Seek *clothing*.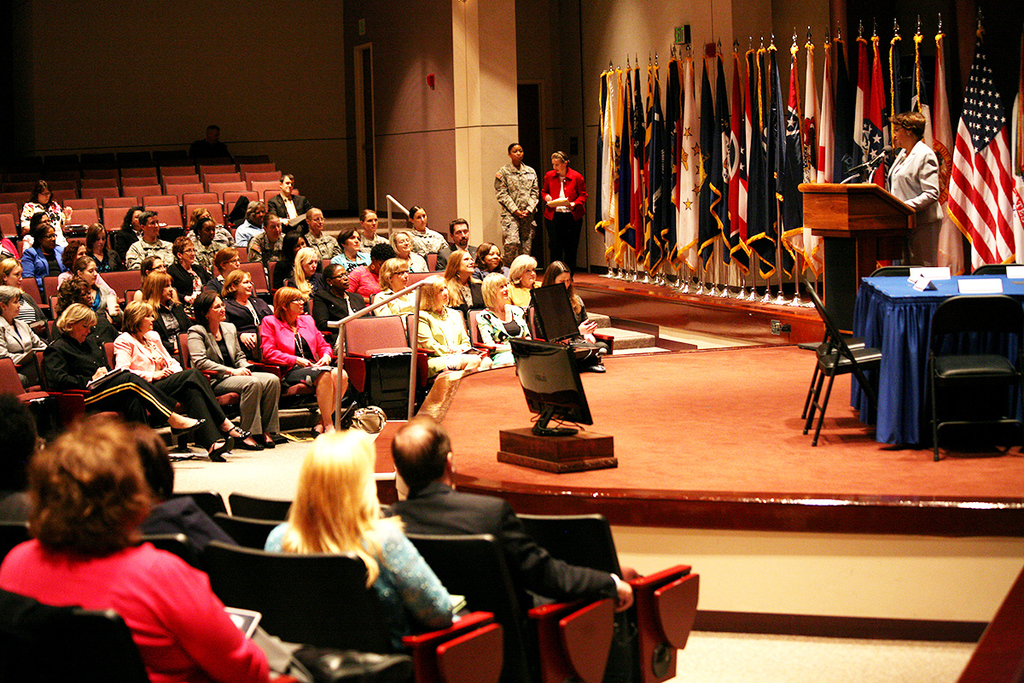
left=375, top=264, right=418, bottom=314.
